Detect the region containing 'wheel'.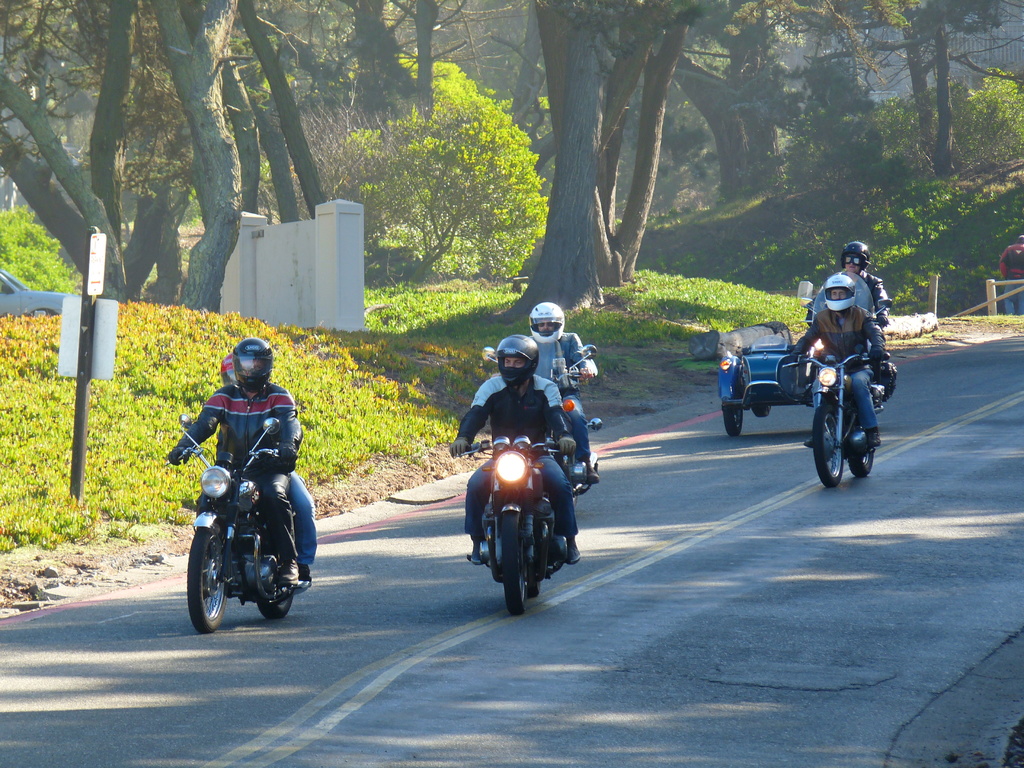
[724,408,746,438].
